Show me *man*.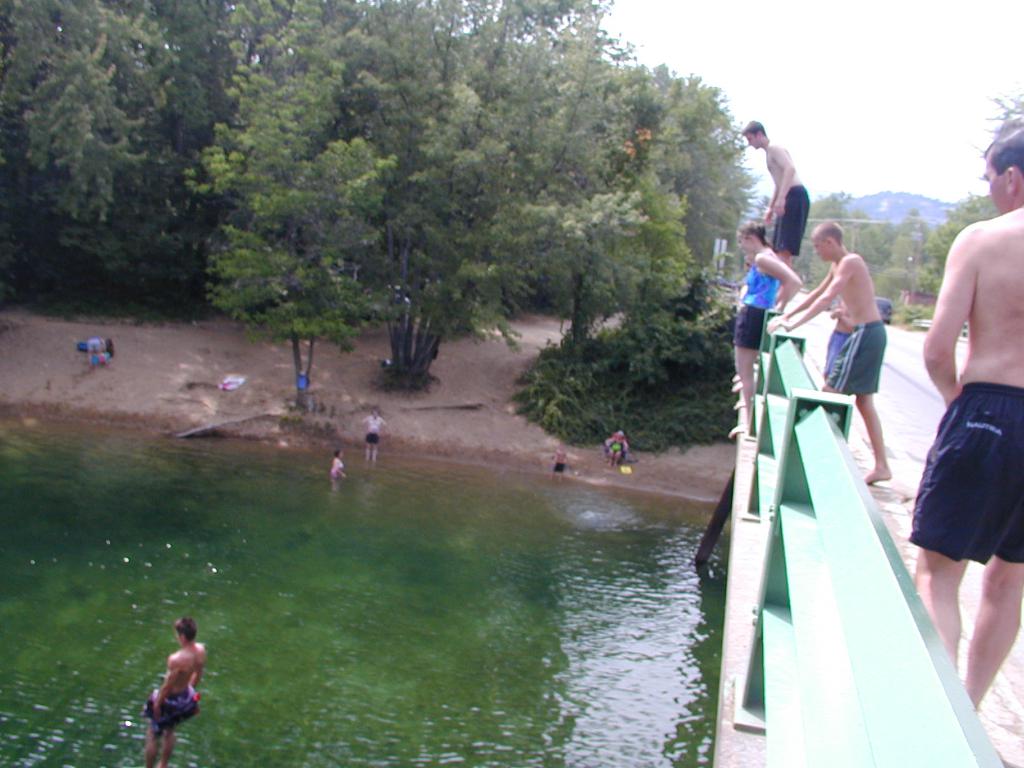
*man* is here: 825,296,858,374.
